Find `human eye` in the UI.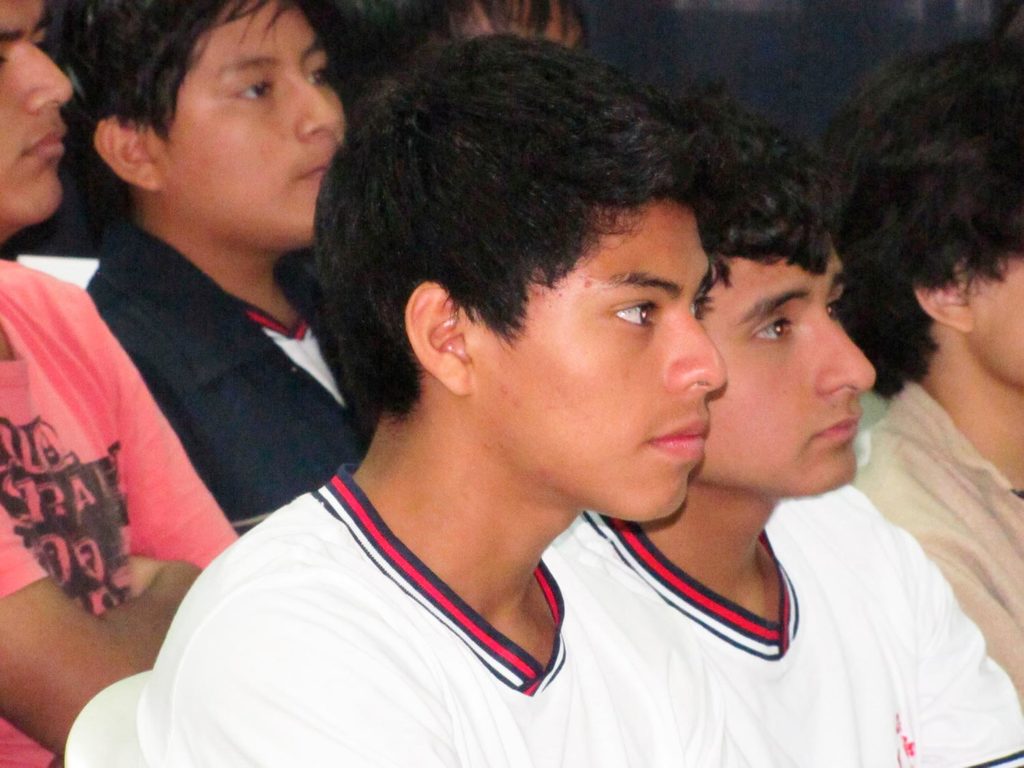
UI element at {"left": 306, "top": 51, "right": 328, "bottom": 92}.
